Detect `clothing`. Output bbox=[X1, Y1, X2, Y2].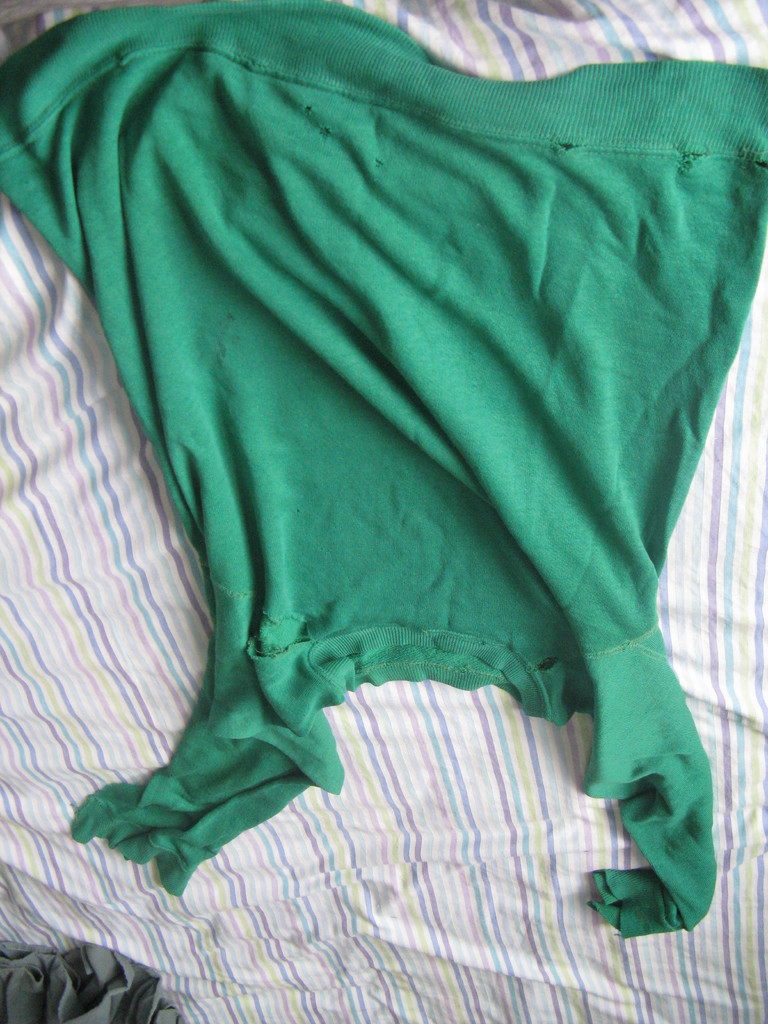
bbox=[0, 0, 767, 941].
